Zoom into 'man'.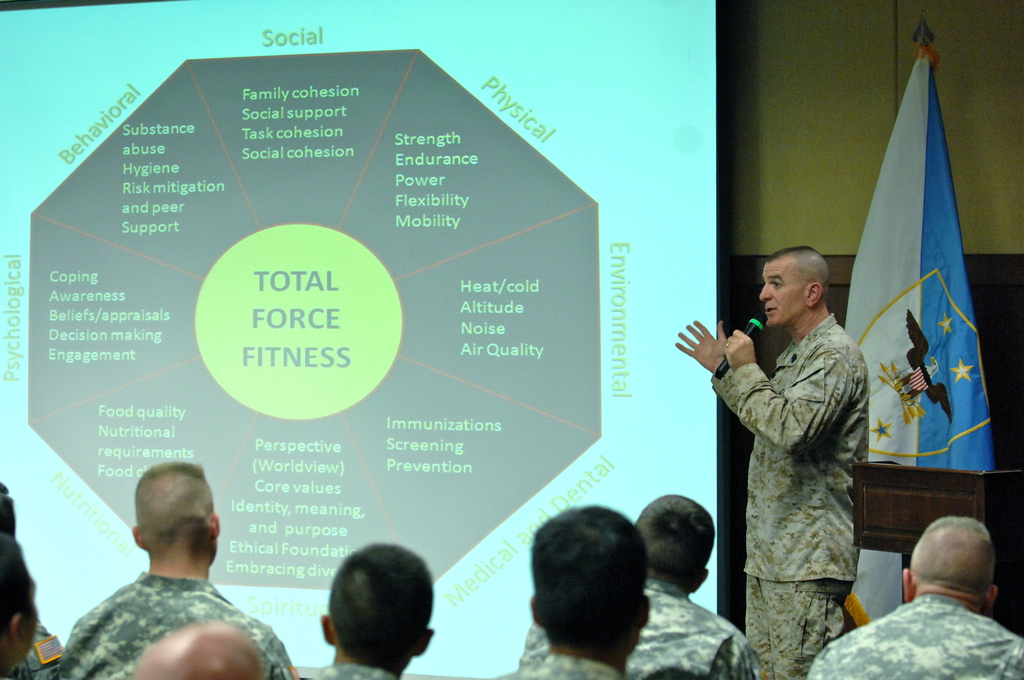
Zoom target: x1=0, y1=541, x2=44, y2=674.
